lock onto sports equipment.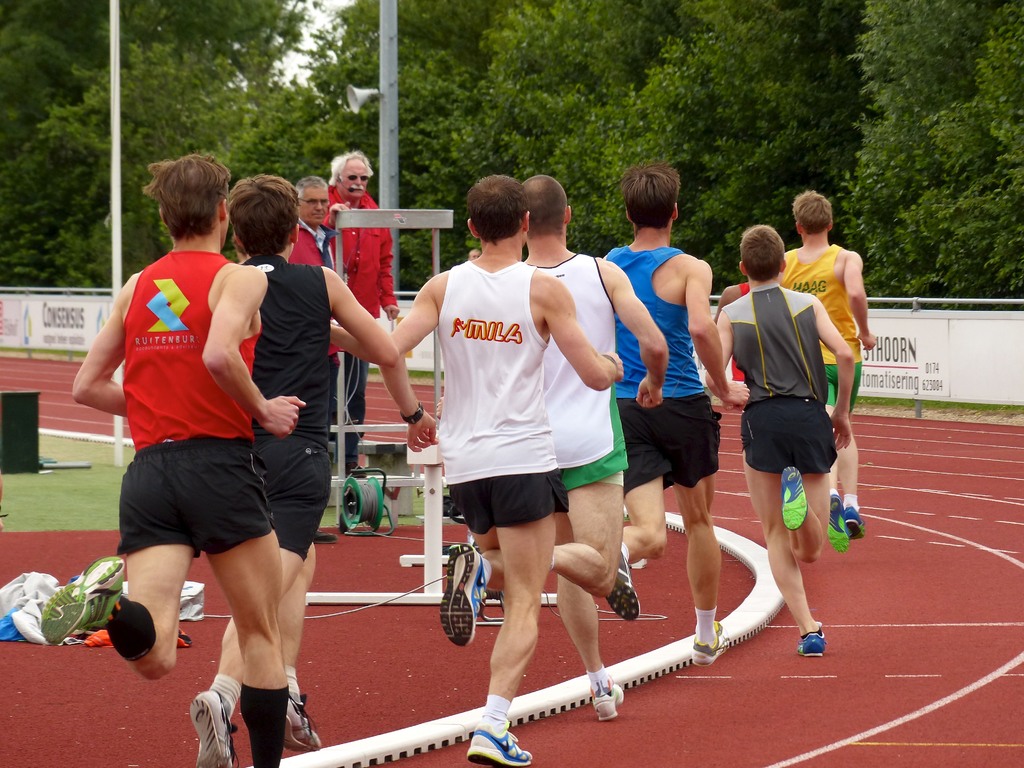
Locked: 607/548/640/623.
